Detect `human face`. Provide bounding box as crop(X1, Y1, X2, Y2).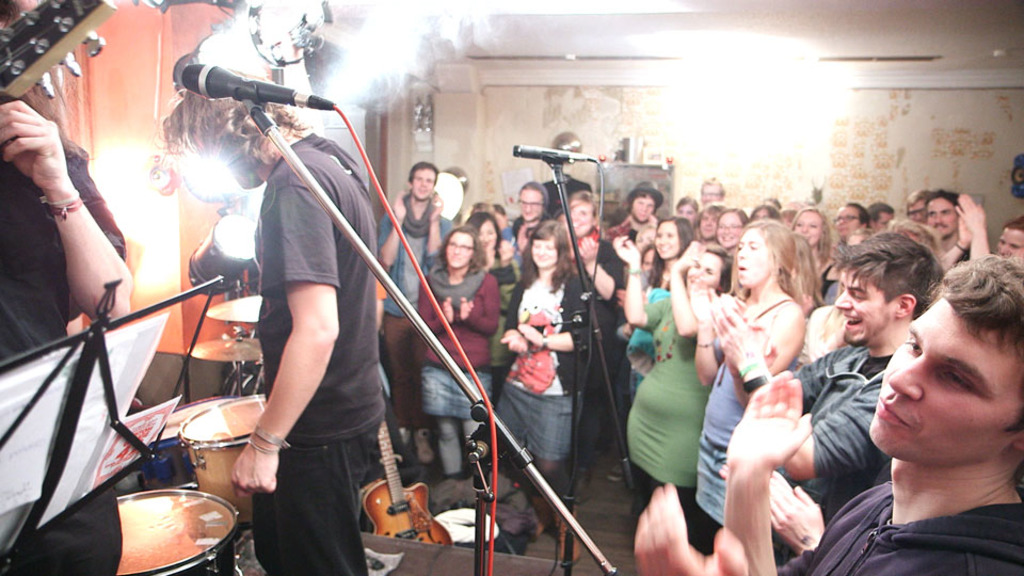
crop(412, 166, 436, 198).
